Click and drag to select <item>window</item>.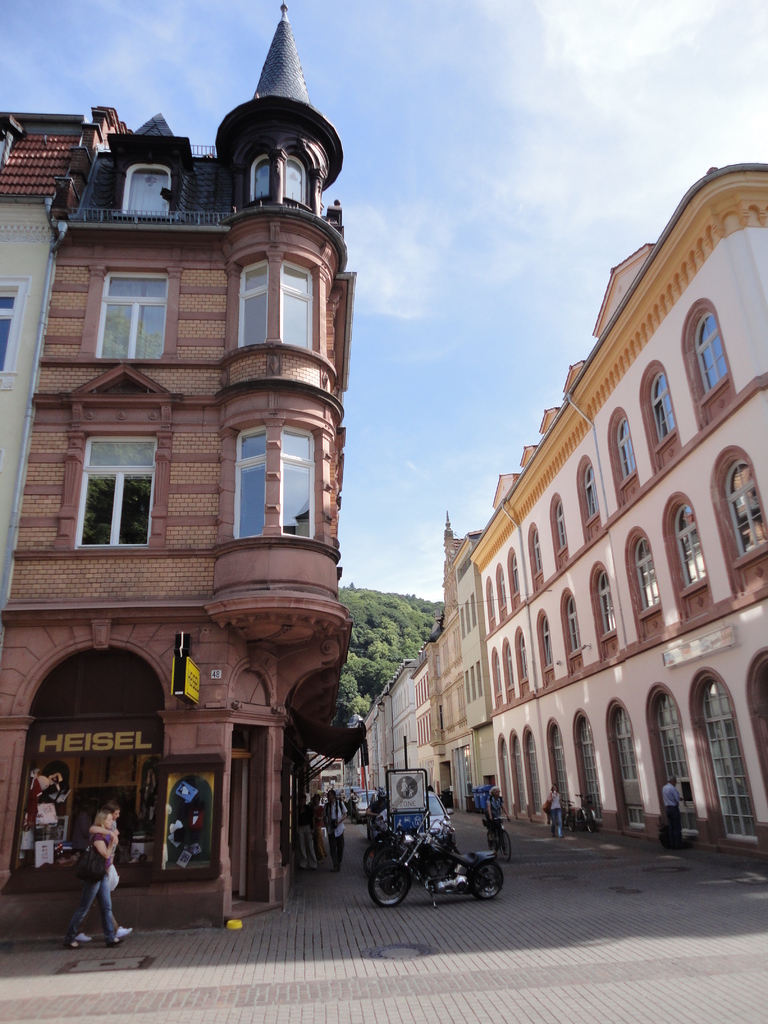
Selection: 716,454,767,559.
